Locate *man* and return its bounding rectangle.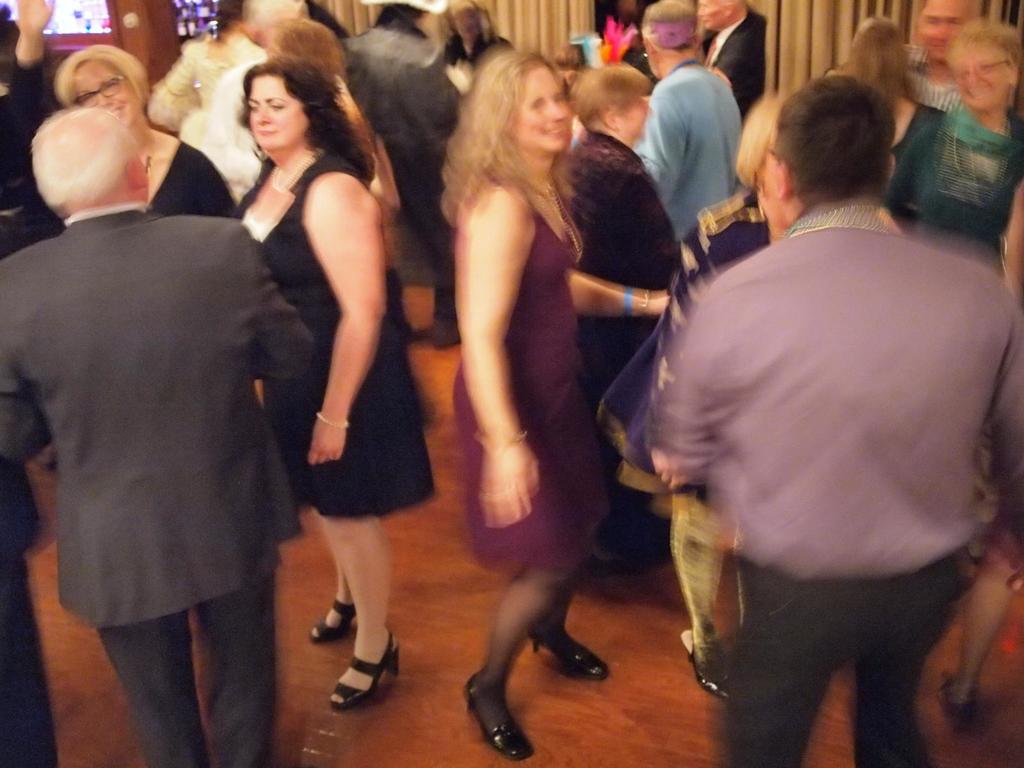
0, 94, 357, 767.
